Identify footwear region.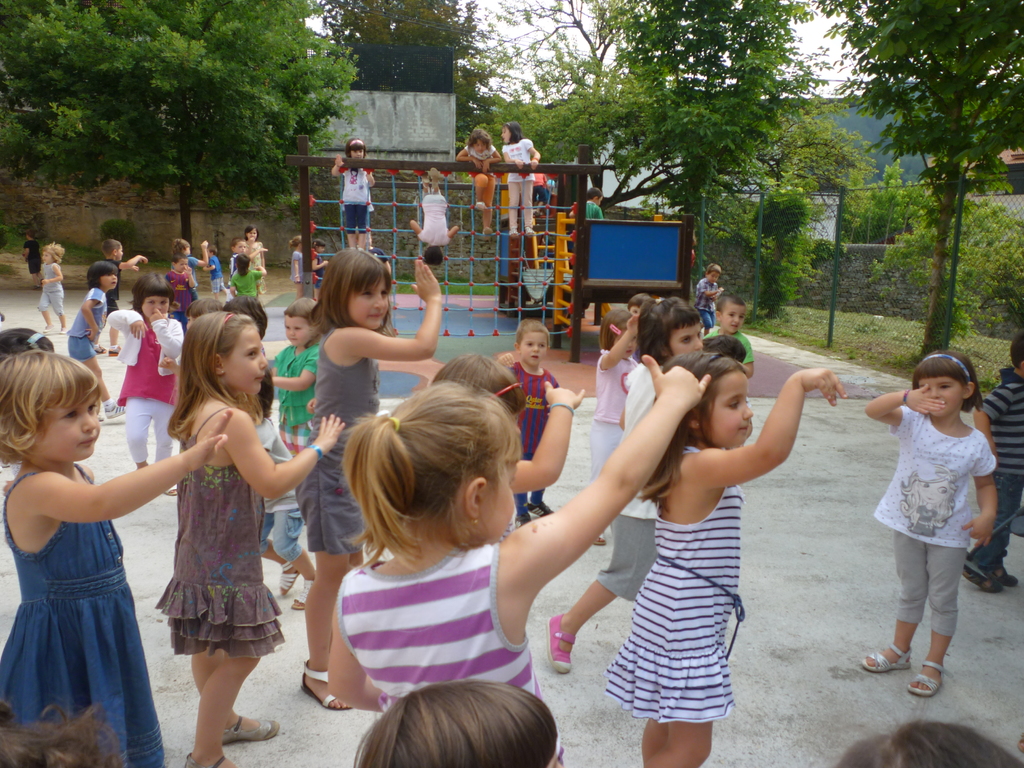
Region: bbox(291, 573, 317, 622).
